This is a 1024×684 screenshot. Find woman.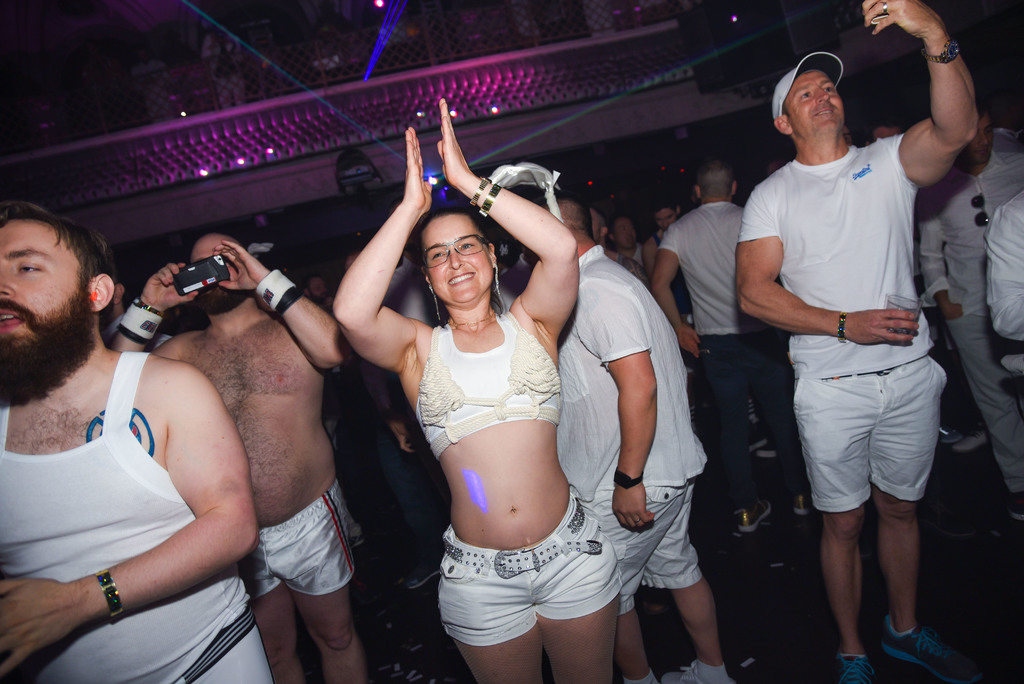
Bounding box: rect(366, 152, 606, 674).
